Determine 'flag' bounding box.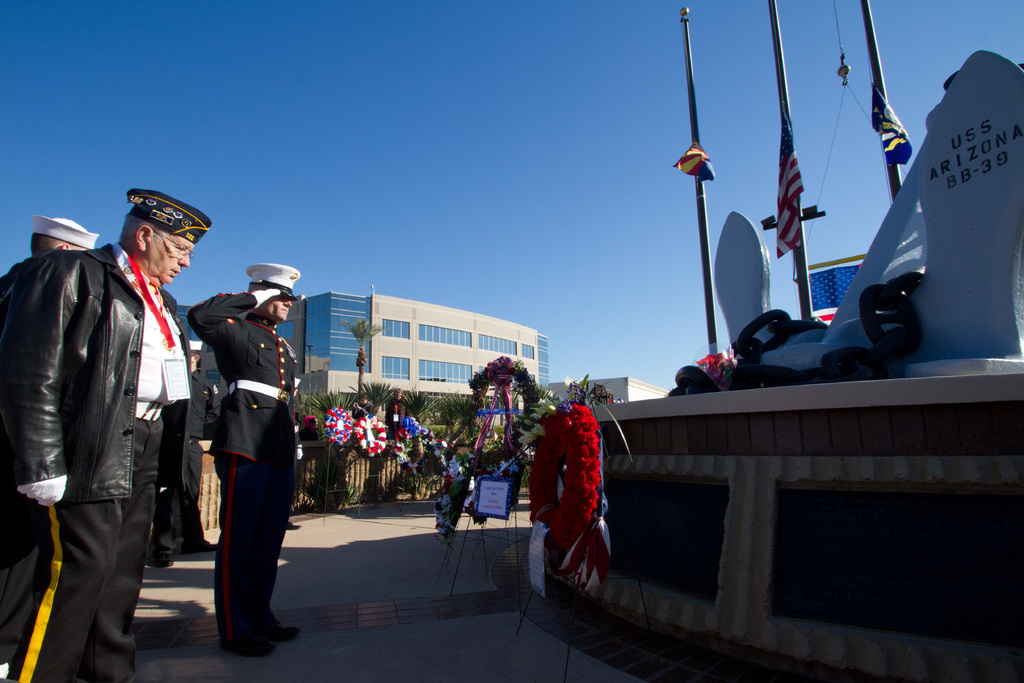
Determined: left=438, top=457, right=465, bottom=527.
